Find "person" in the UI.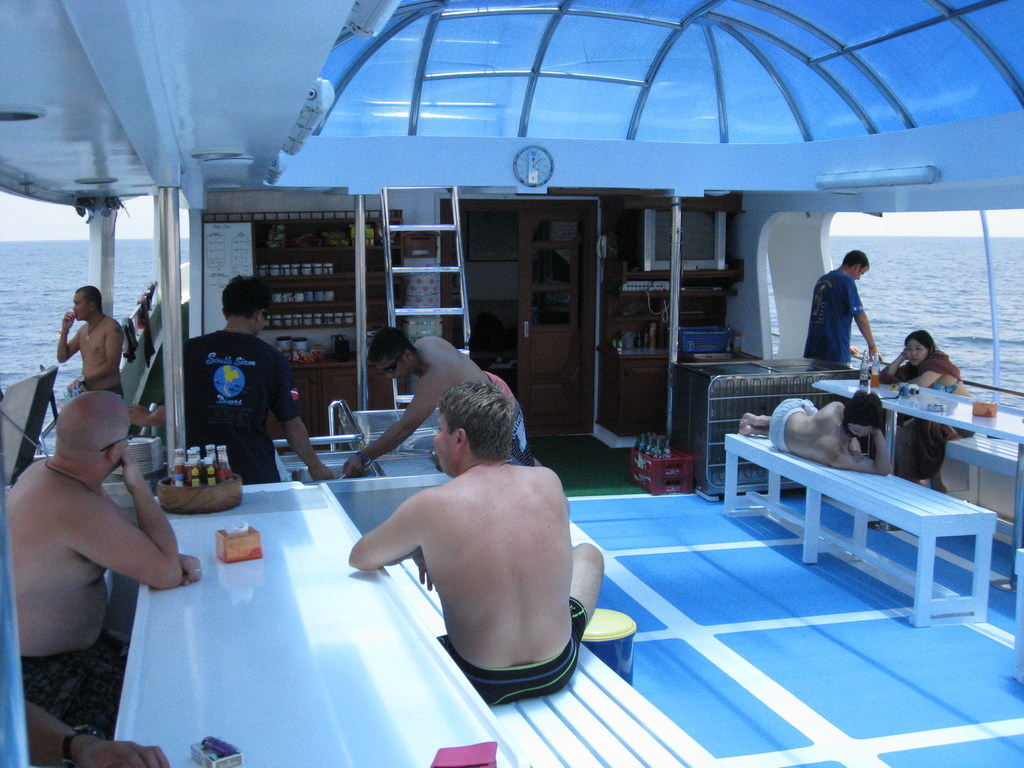
UI element at {"left": 821, "top": 241, "right": 895, "bottom": 375}.
